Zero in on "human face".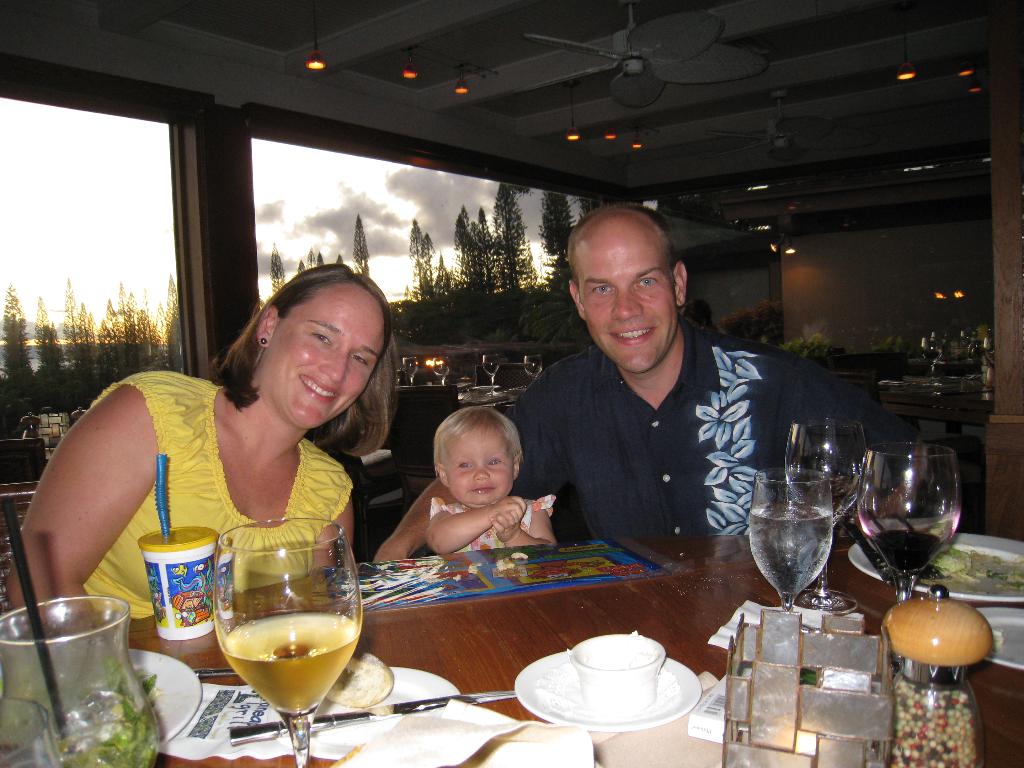
Zeroed in: 451,426,518,503.
